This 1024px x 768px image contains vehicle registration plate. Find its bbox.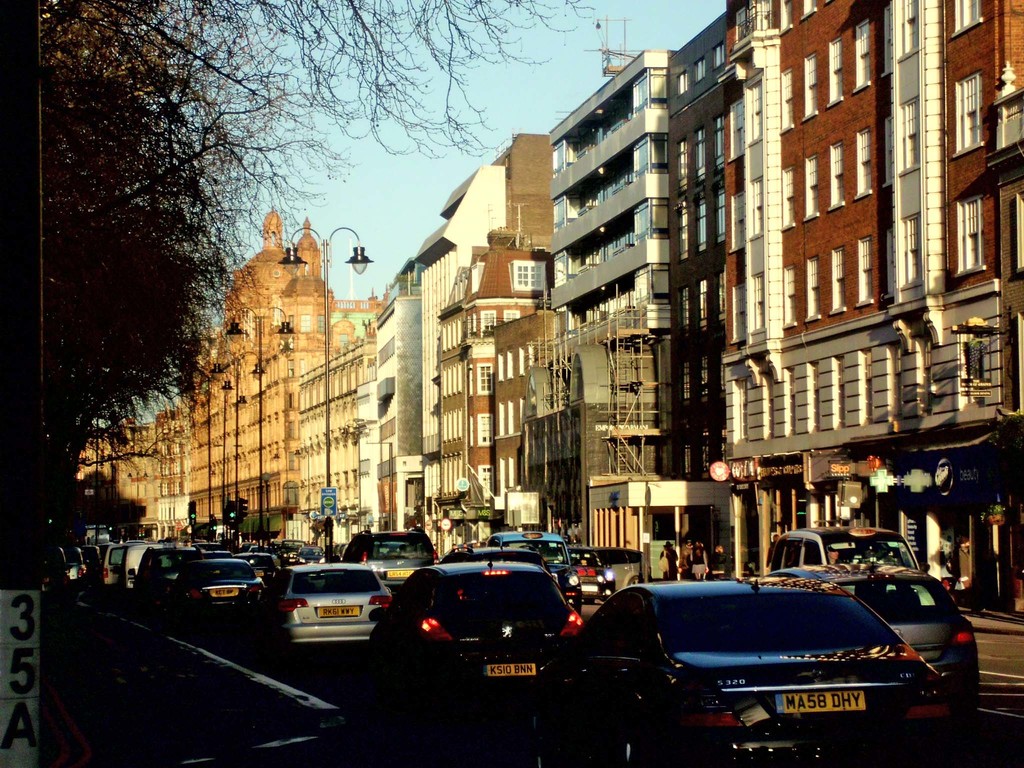
detection(318, 606, 358, 616).
